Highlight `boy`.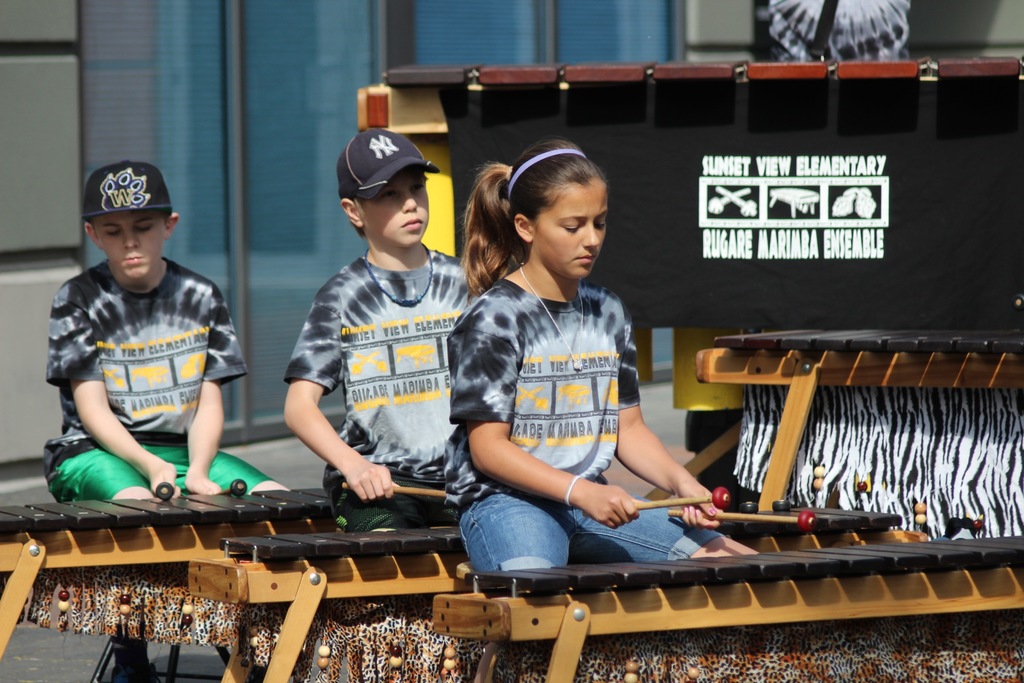
Highlighted region: bbox(34, 154, 254, 552).
